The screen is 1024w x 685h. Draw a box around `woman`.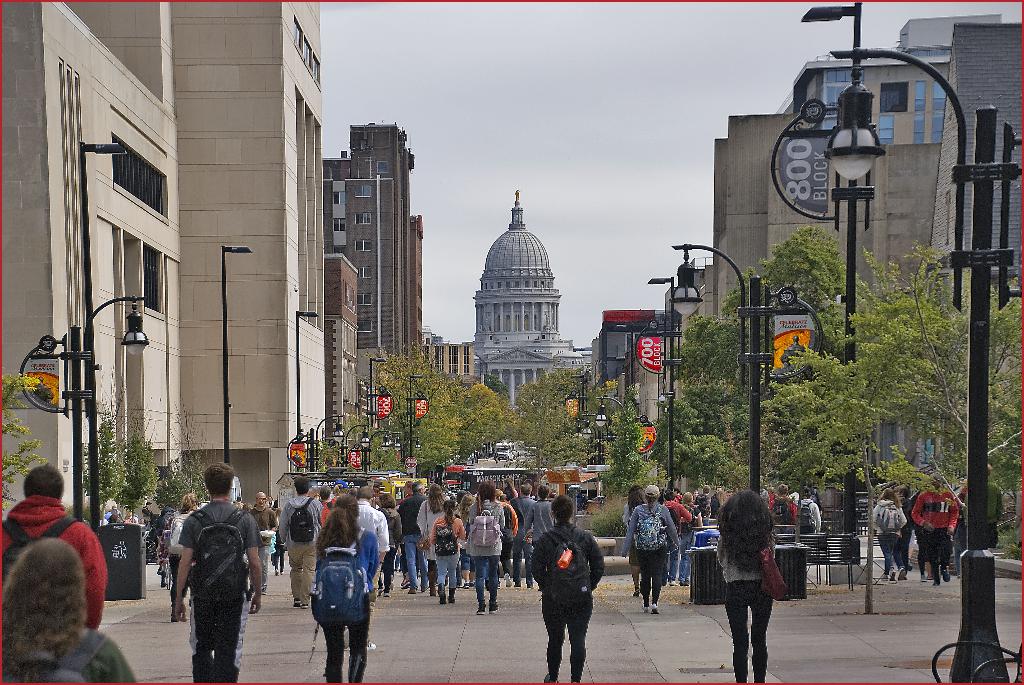
454:491:475:589.
